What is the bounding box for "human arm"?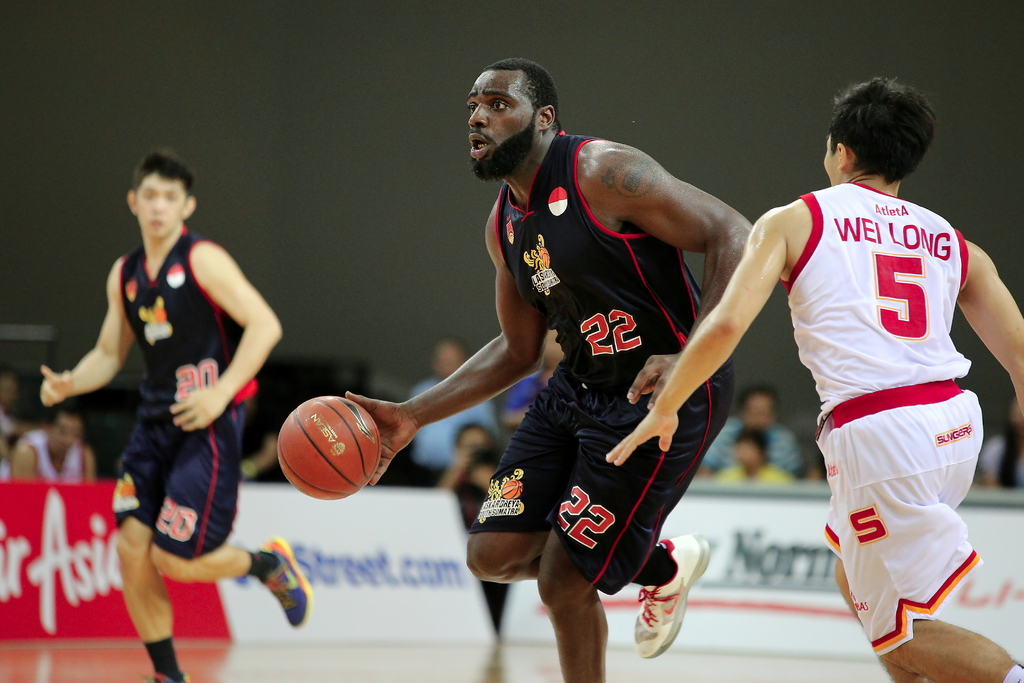
[961,251,1023,404].
